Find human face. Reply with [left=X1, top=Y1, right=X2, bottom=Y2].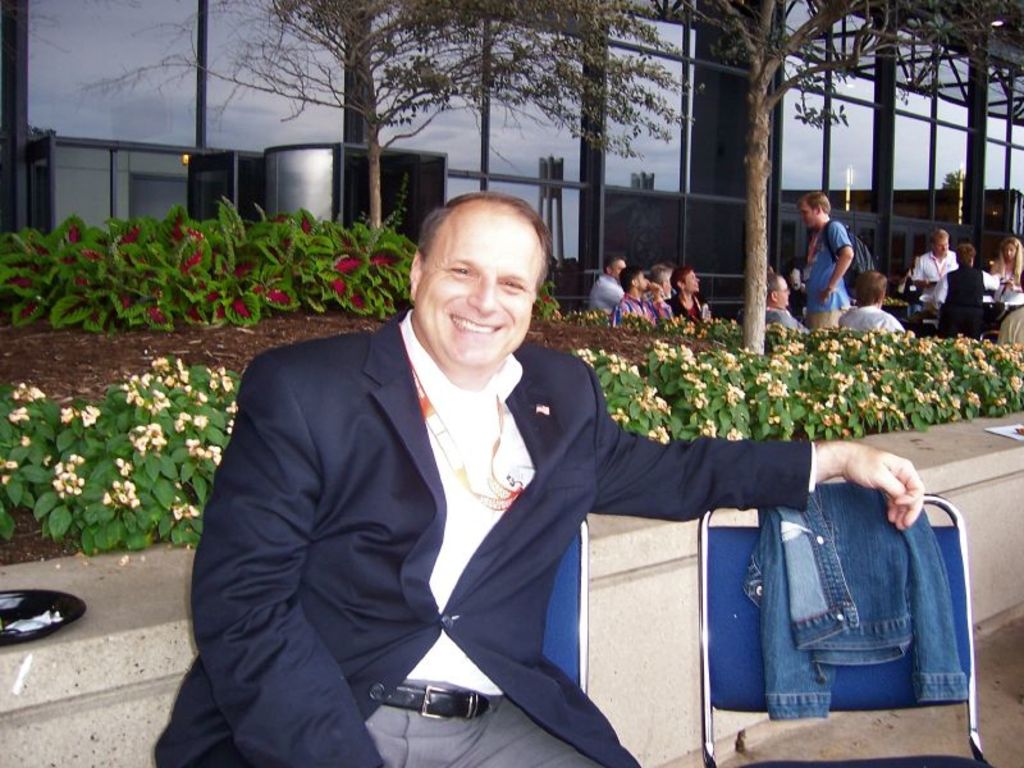
[left=1005, top=244, right=1019, bottom=265].
